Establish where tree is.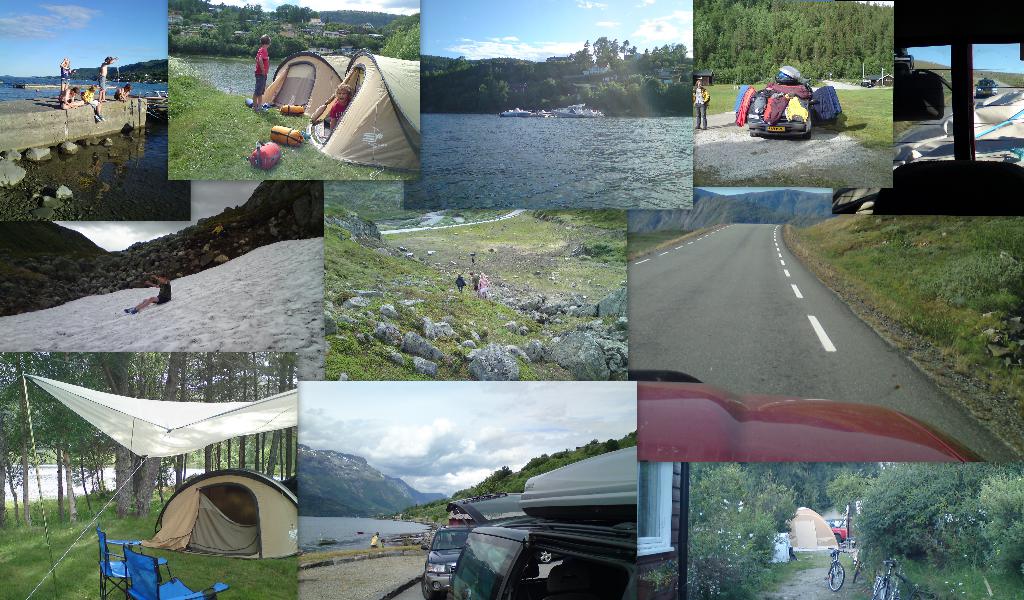
Established at bbox=[863, 56, 1022, 113].
